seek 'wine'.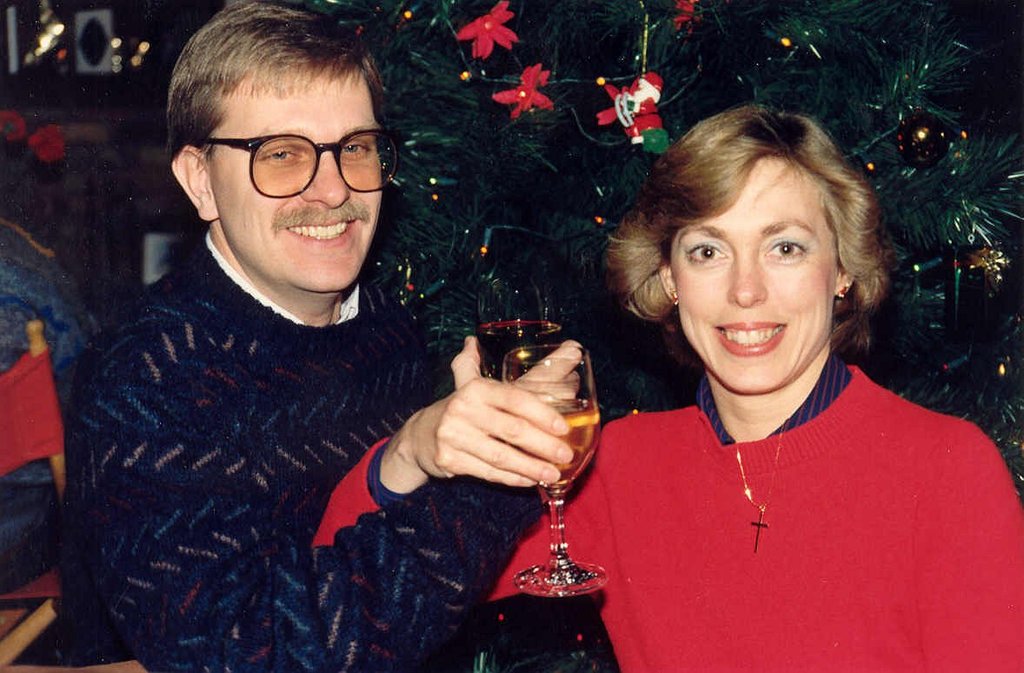
select_region(489, 328, 605, 588).
